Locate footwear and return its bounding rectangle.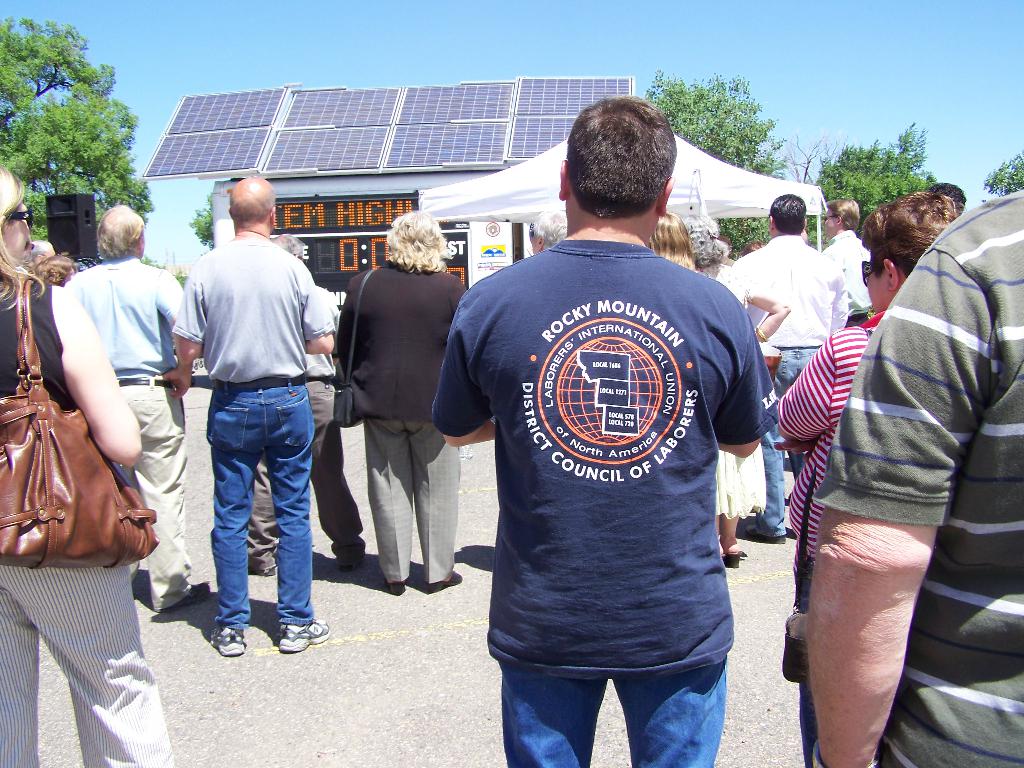
382 580 405 595.
